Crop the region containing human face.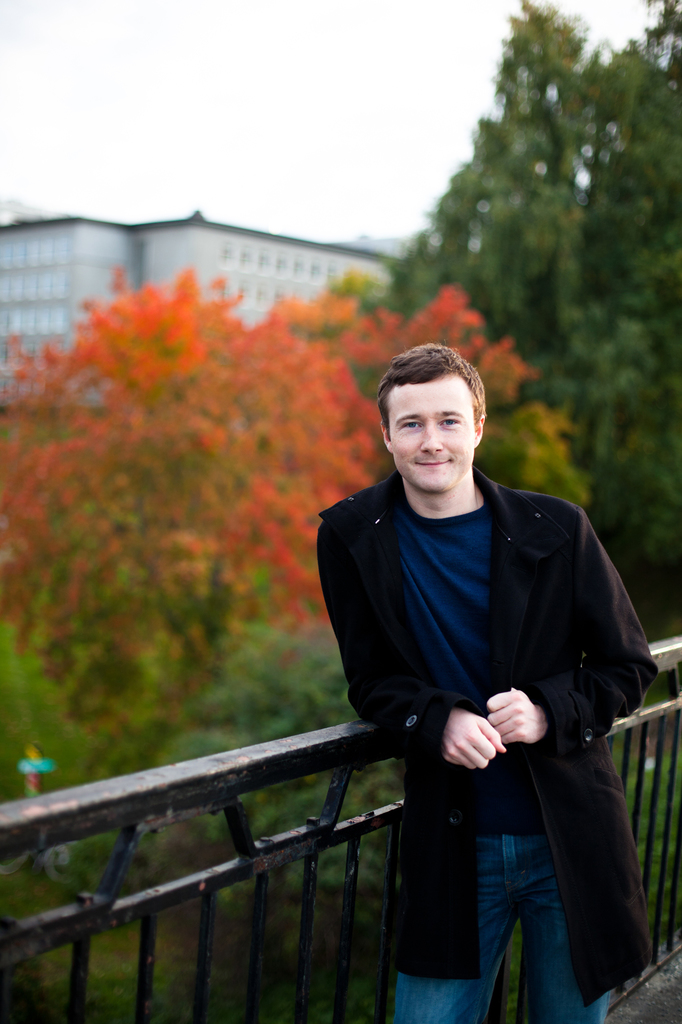
Crop region: bbox=[387, 376, 477, 493].
